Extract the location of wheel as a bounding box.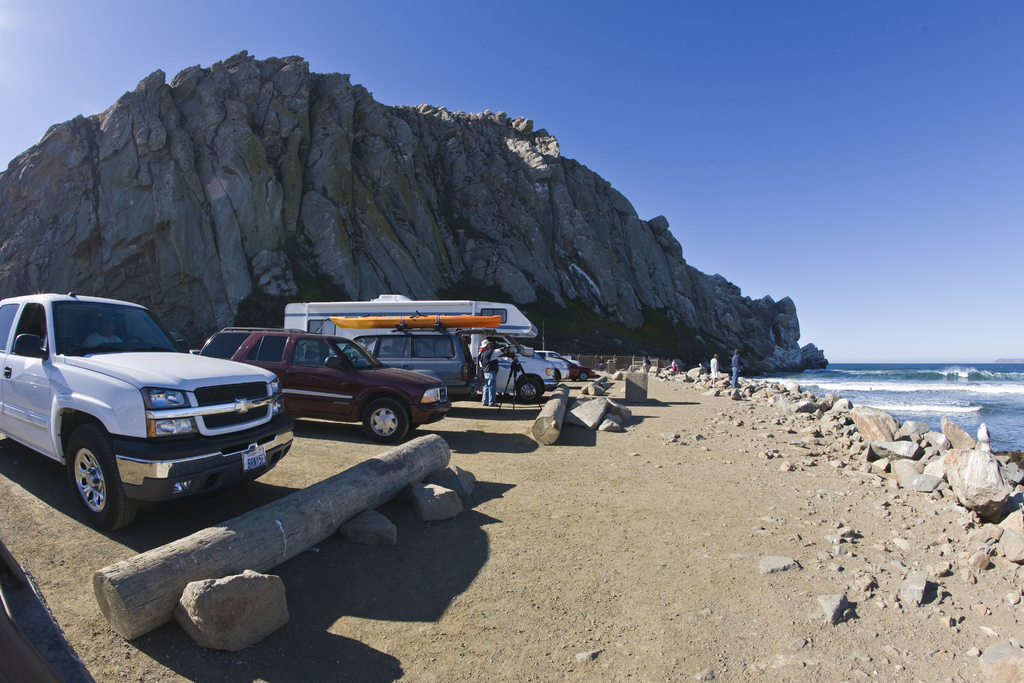
rect(362, 395, 414, 446).
